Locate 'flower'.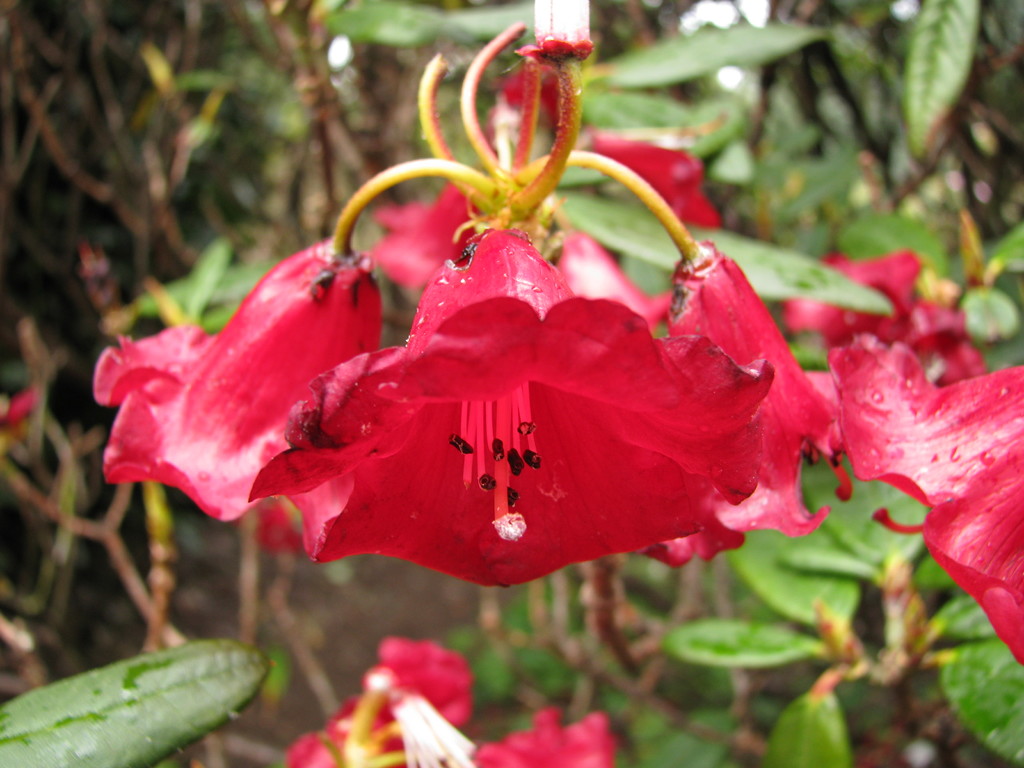
Bounding box: 285:637:602:767.
